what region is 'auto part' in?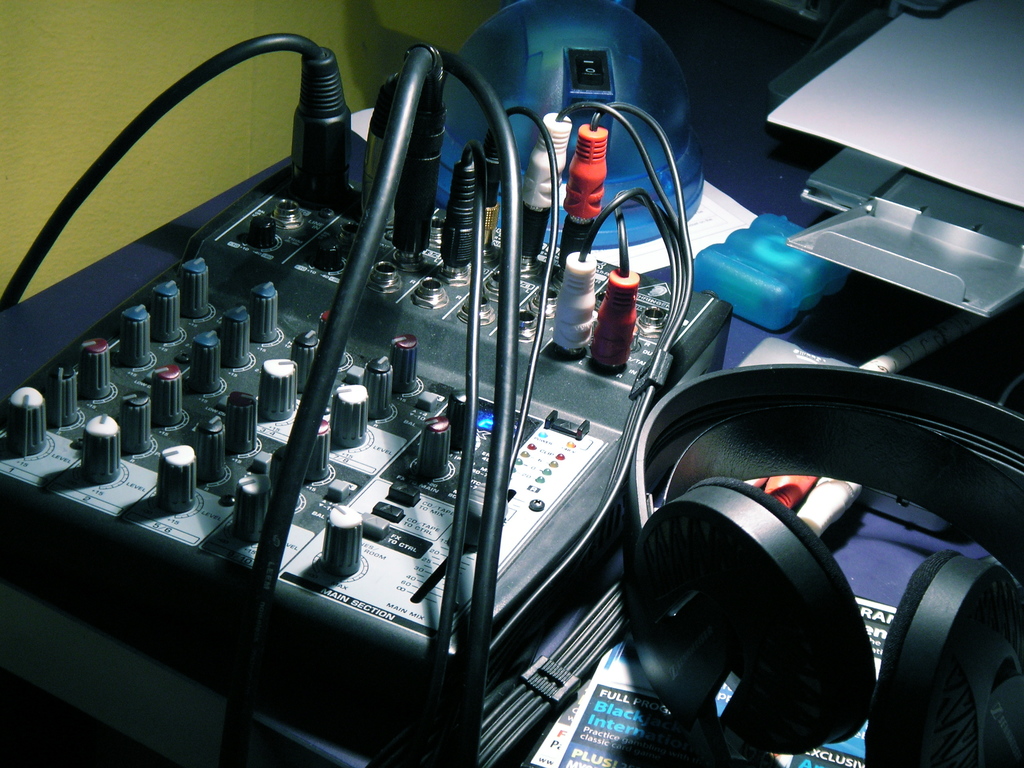
box(630, 358, 1023, 767).
